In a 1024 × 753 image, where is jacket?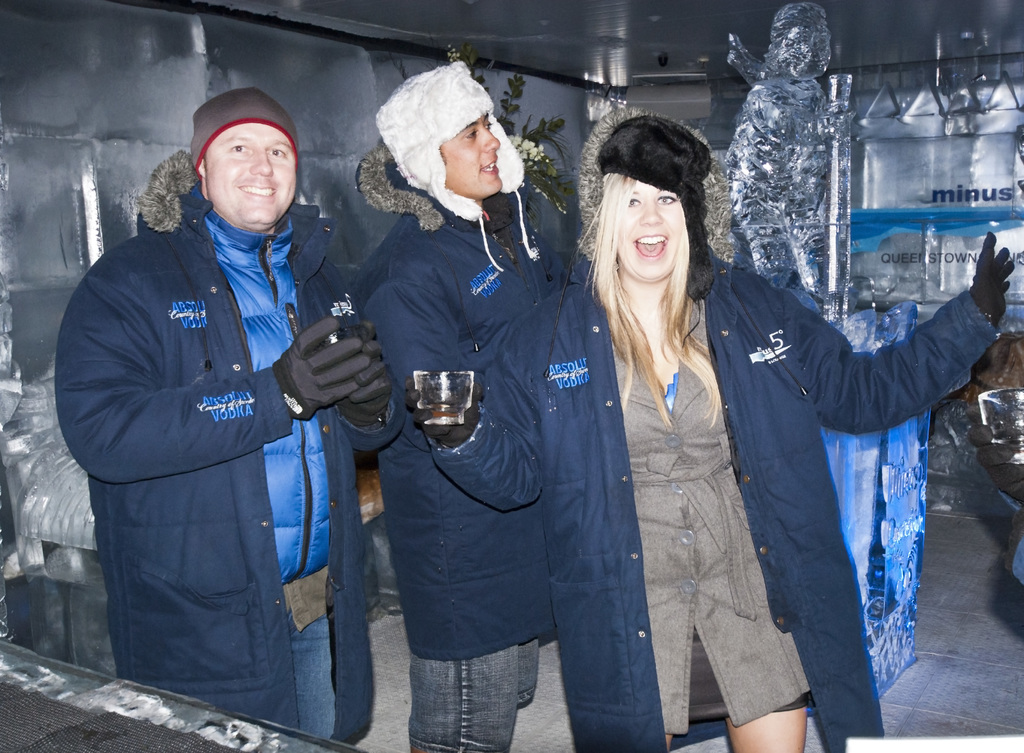
locate(61, 122, 367, 696).
